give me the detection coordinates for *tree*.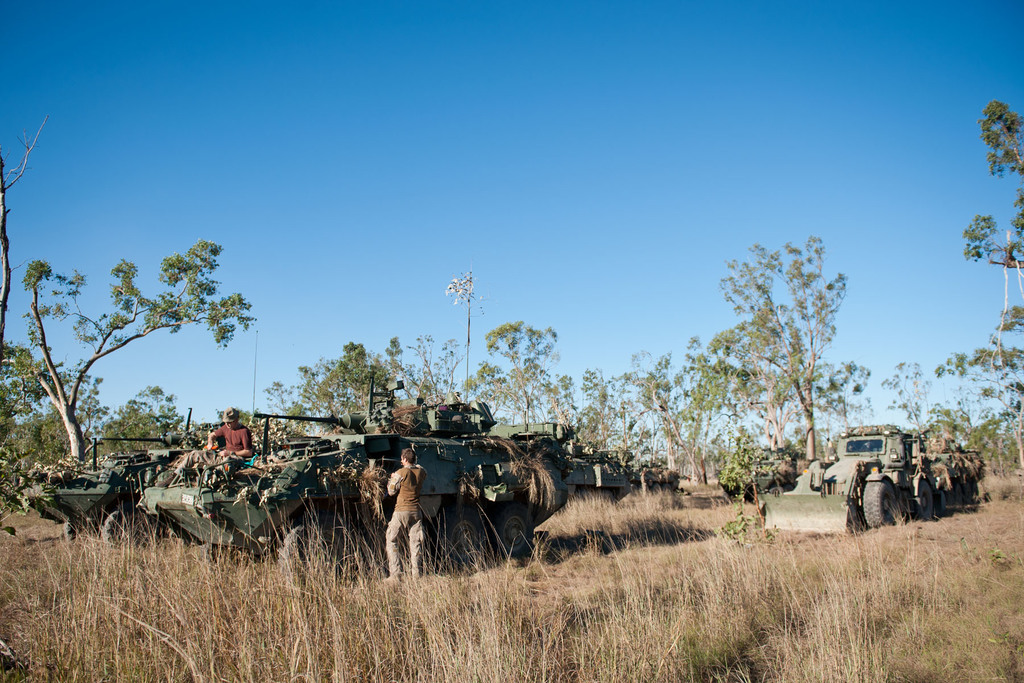
BBox(25, 217, 274, 492).
